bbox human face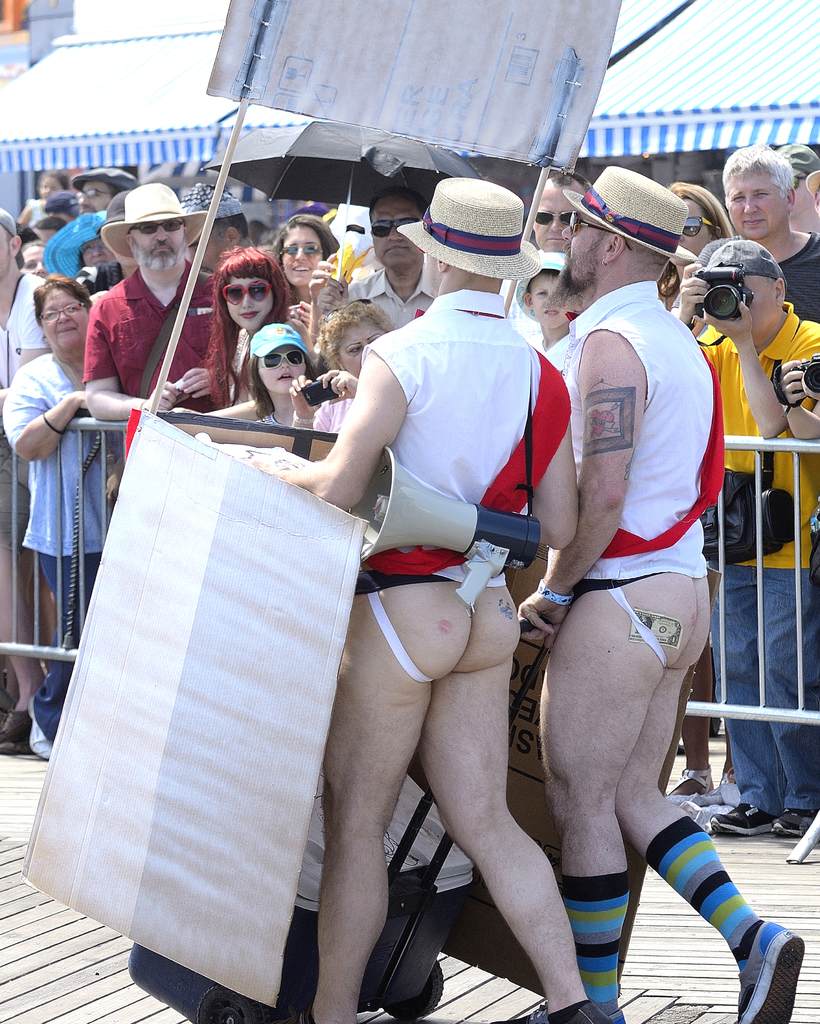
[260,351,306,391]
